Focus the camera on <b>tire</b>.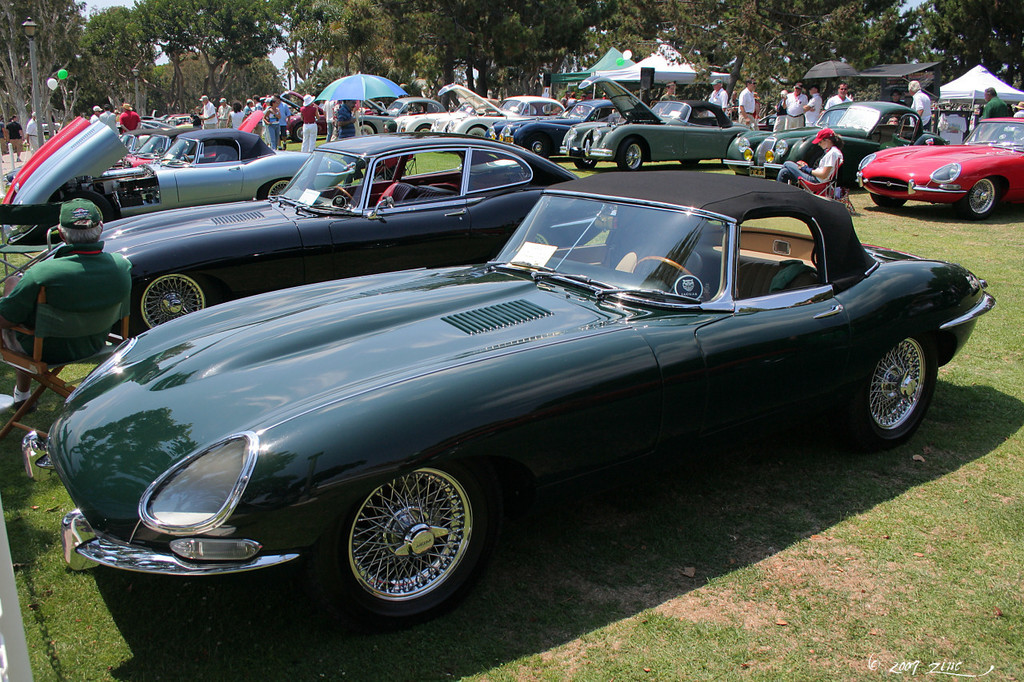
Focus region: bbox=(954, 174, 1000, 220).
